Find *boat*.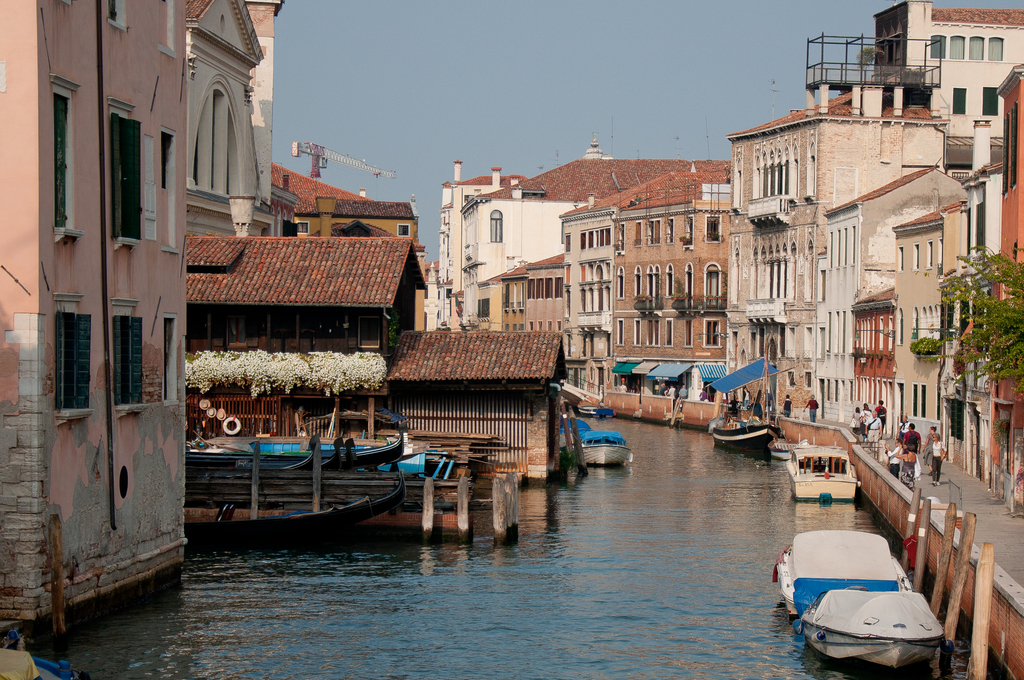
<box>183,467,419,539</box>.
